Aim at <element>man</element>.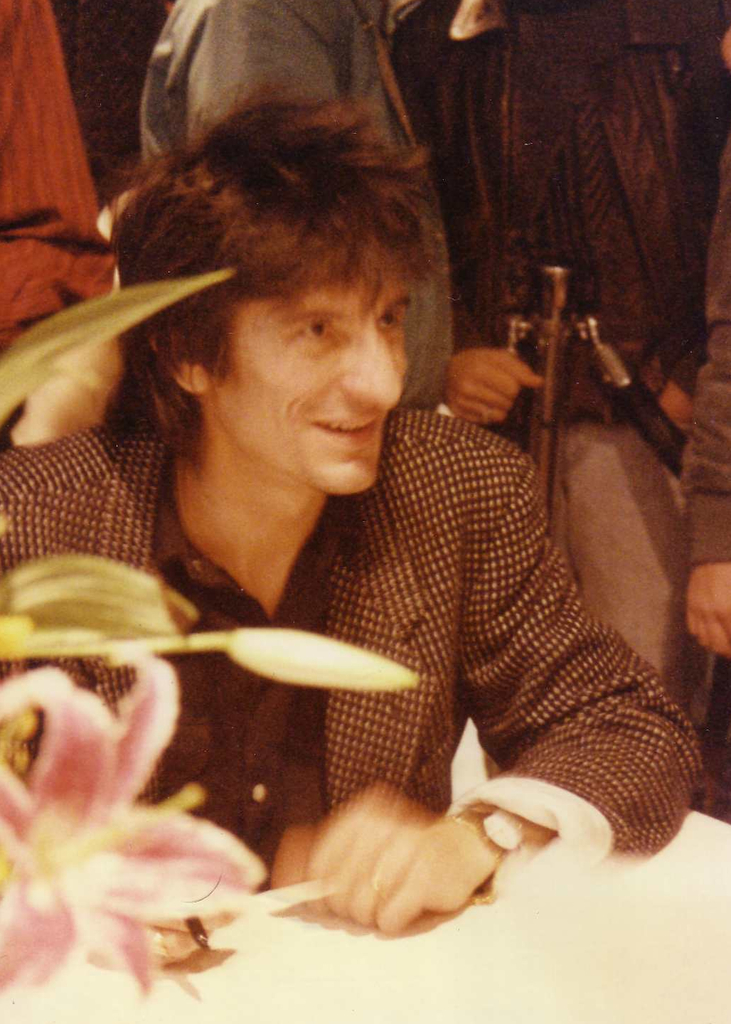
Aimed at select_region(333, 0, 730, 731).
